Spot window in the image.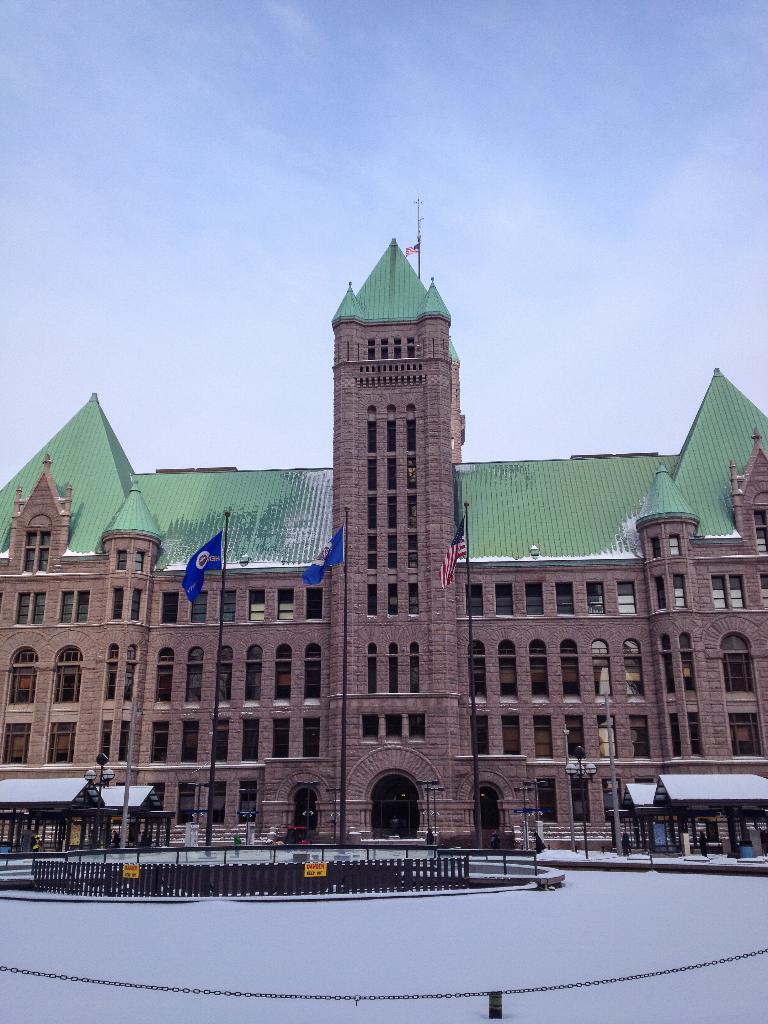
window found at l=209, t=717, r=226, b=759.
